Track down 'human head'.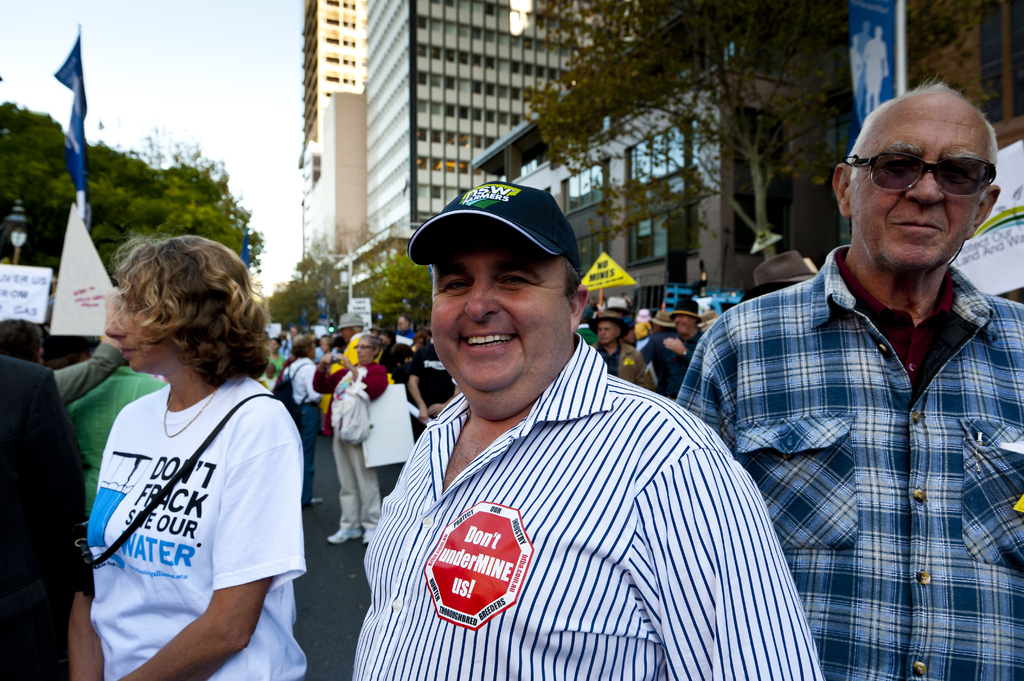
Tracked to select_region(591, 310, 627, 349).
